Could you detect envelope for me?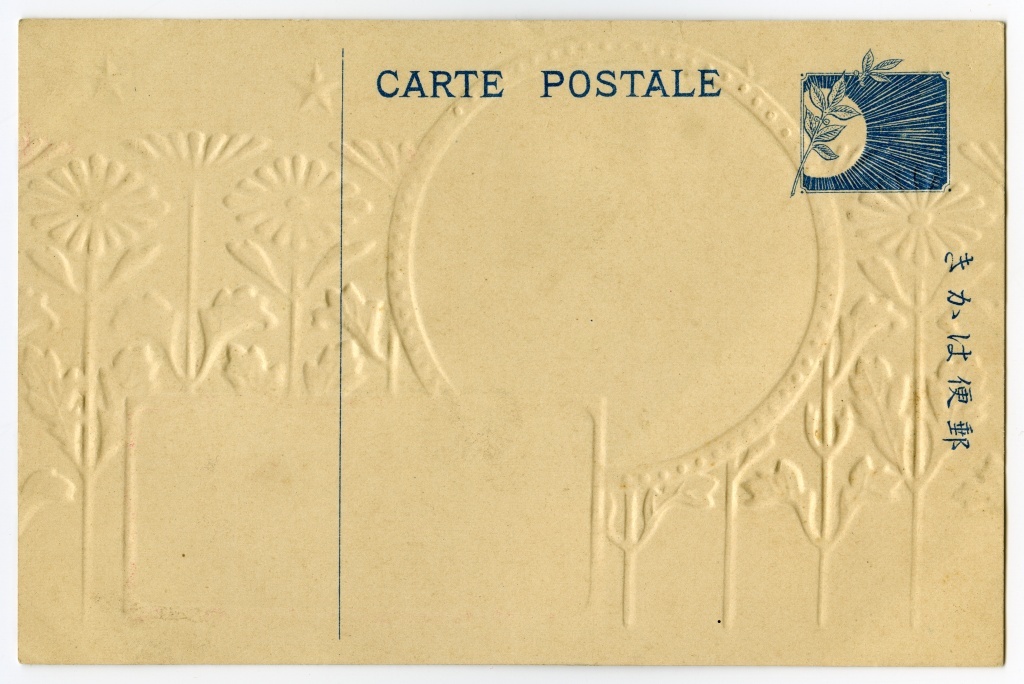
Detection result: select_region(17, 17, 1005, 663).
